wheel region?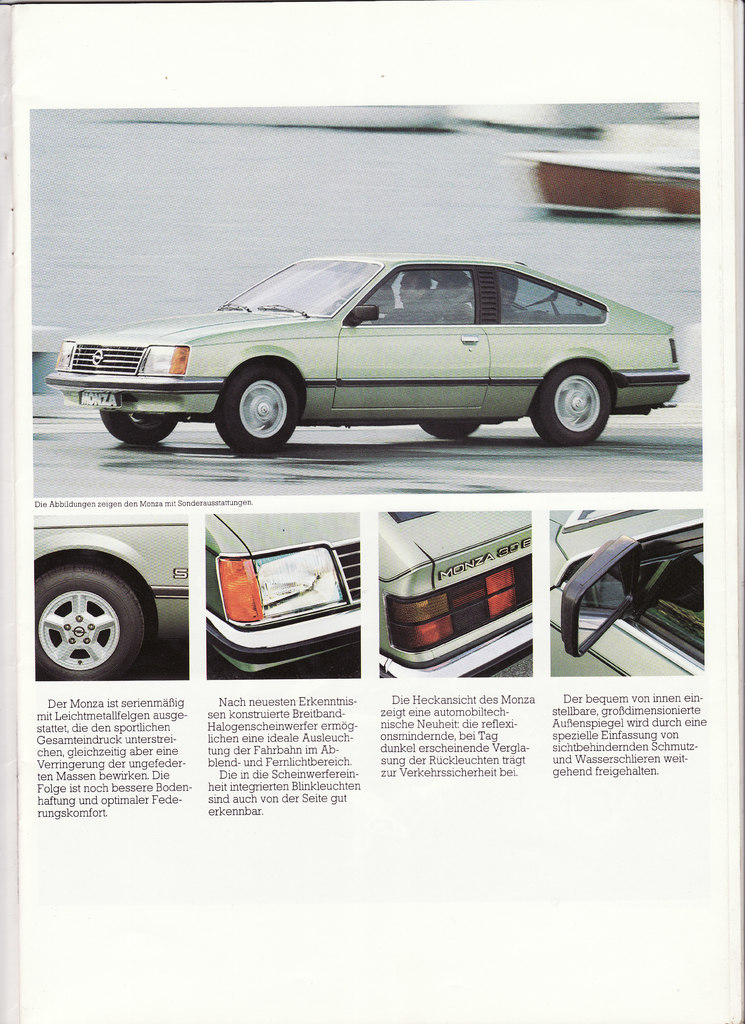
detection(423, 412, 475, 442)
